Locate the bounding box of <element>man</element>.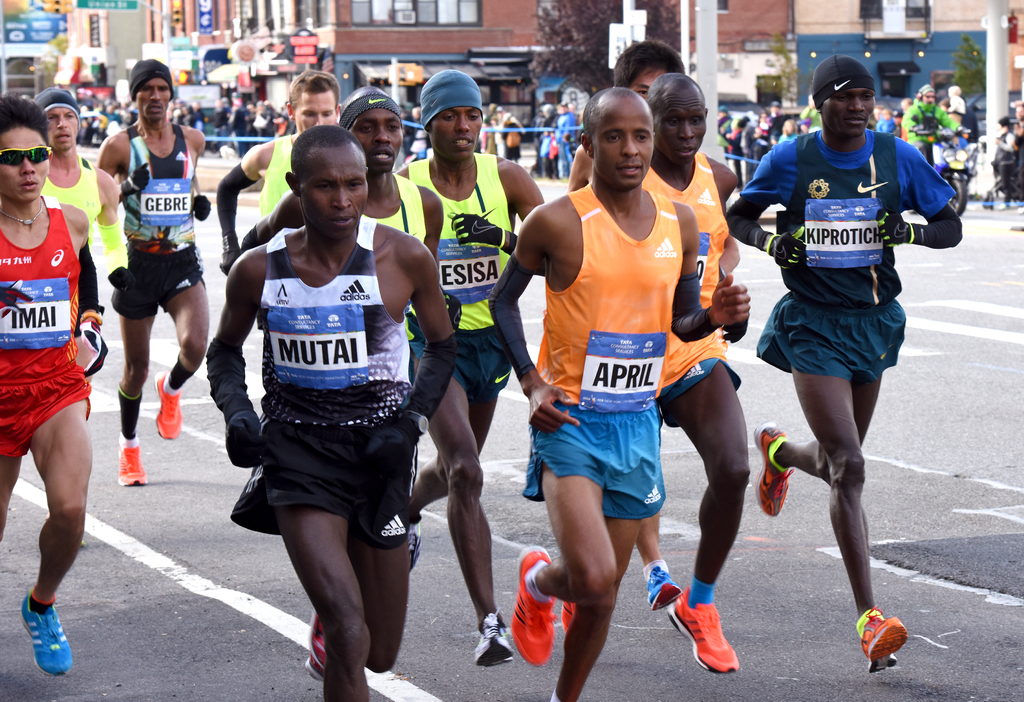
Bounding box: {"x1": 637, "y1": 70, "x2": 755, "y2": 682}.
